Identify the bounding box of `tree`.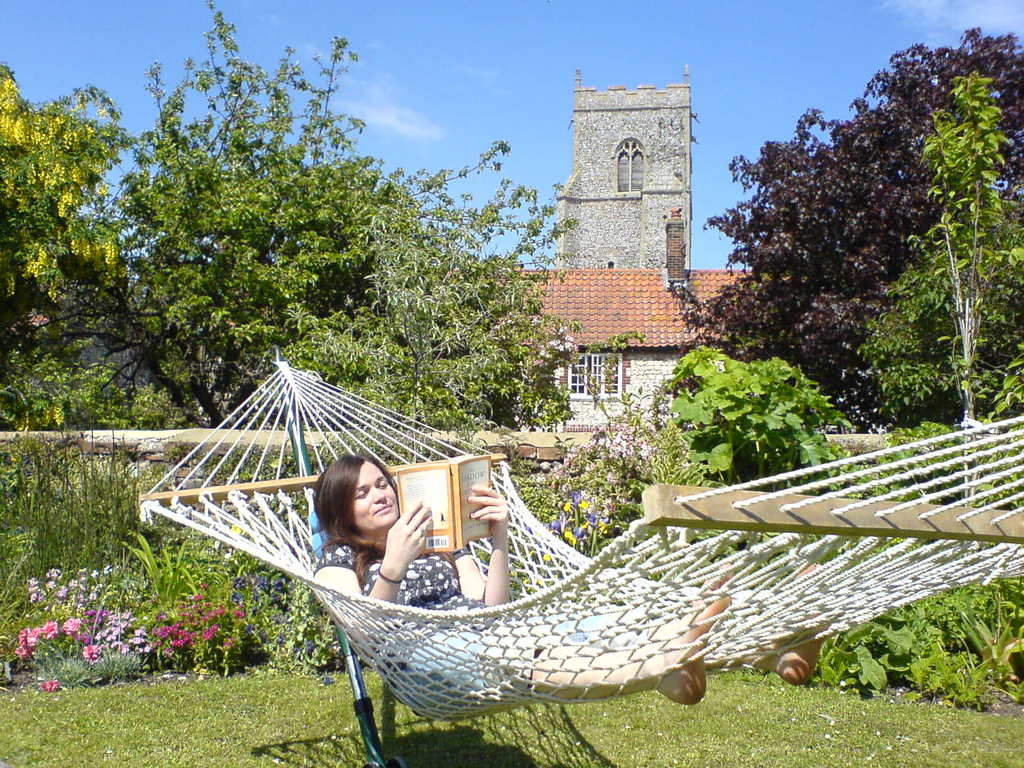
(662,20,1023,417).
